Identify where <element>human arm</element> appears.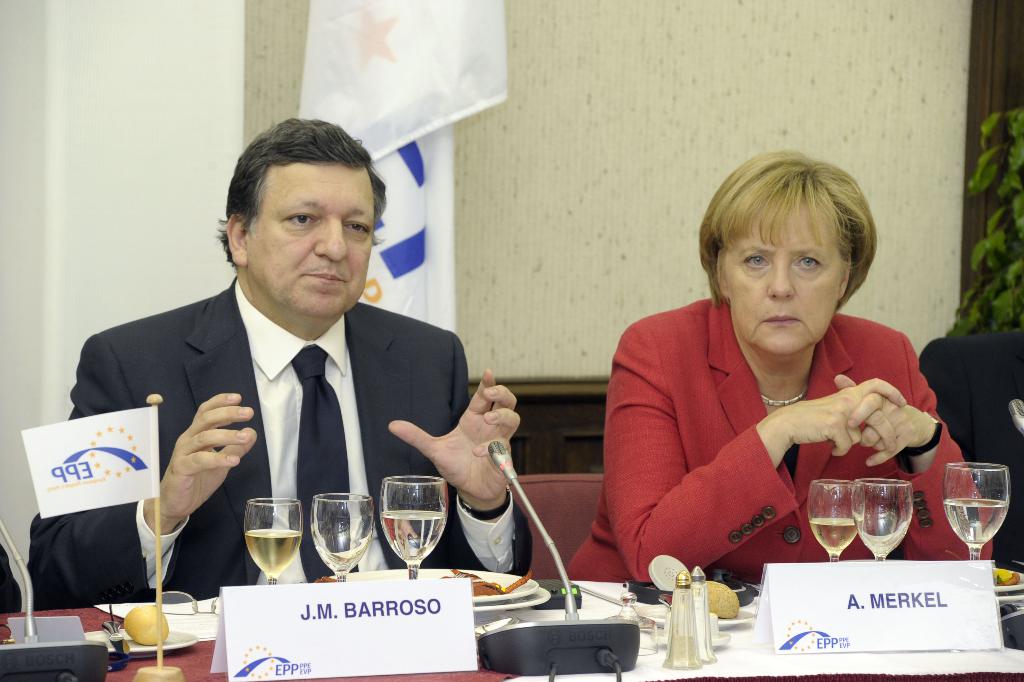
Appears at bbox(26, 327, 264, 608).
